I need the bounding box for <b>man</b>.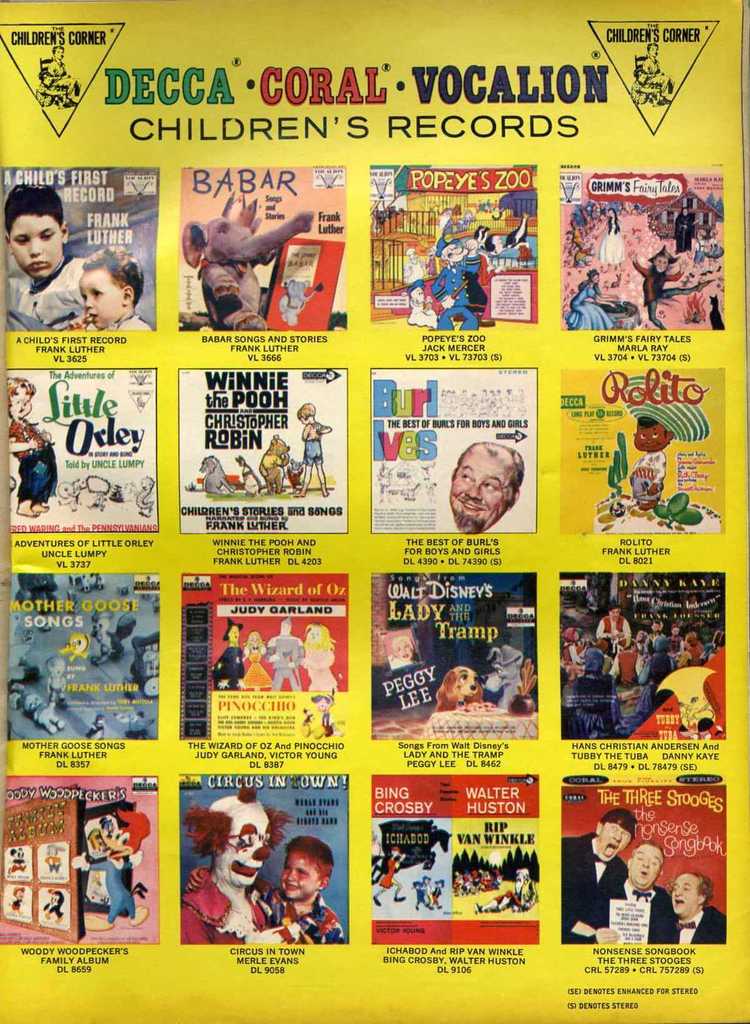
Here it is: crop(665, 874, 726, 946).
